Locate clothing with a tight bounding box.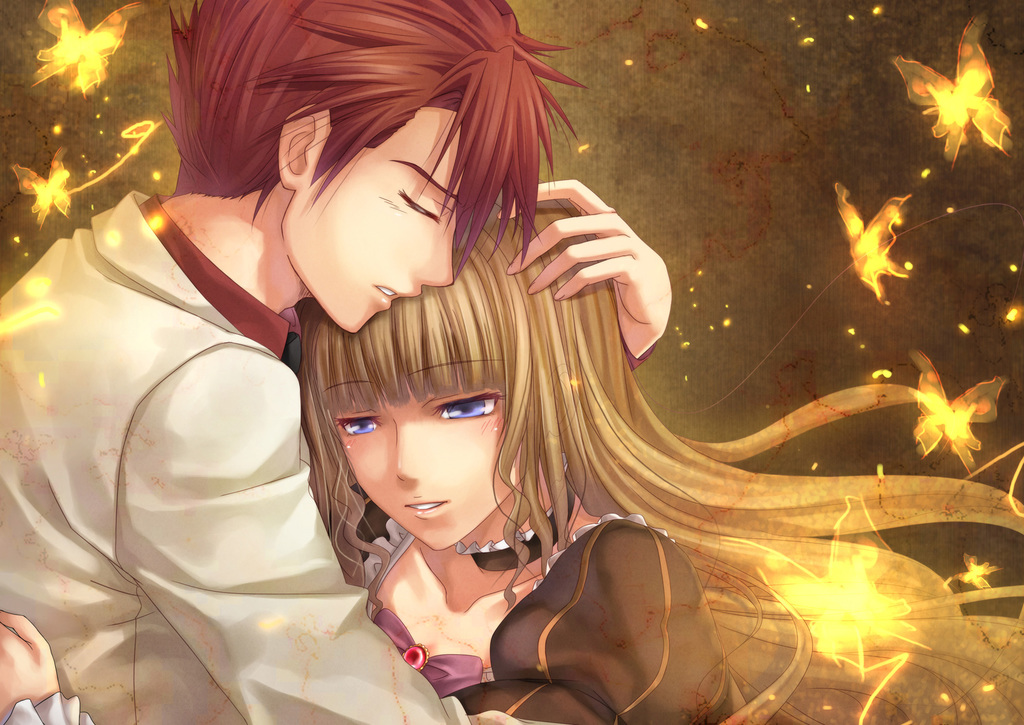
x1=316, y1=463, x2=856, y2=724.
